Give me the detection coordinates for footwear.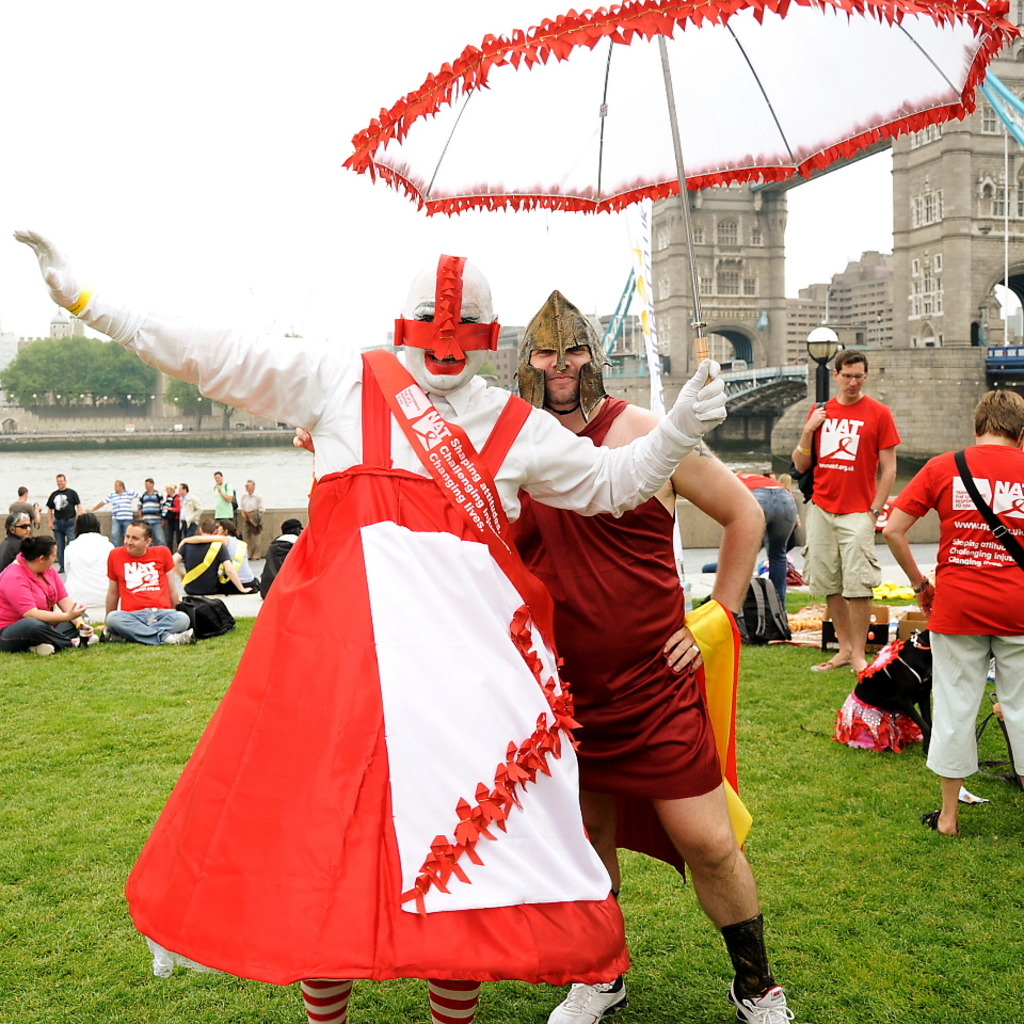
<region>919, 809, 960, 830</region>.
